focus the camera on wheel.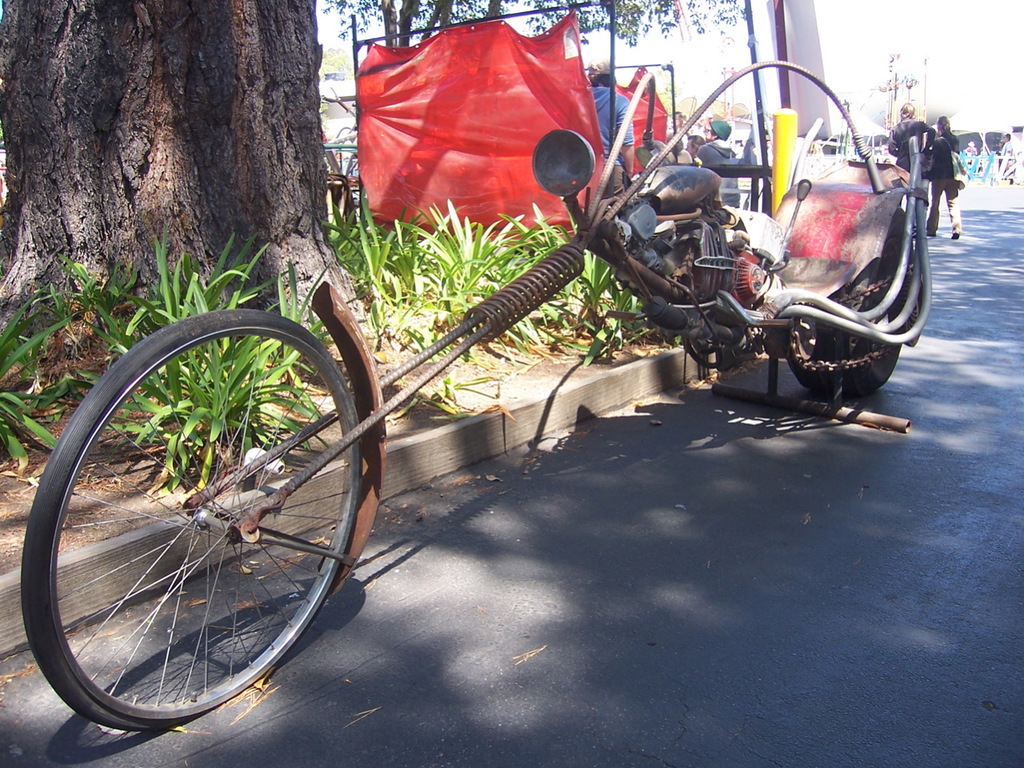
Focus region: BBox(786, 210, 915, 396).
